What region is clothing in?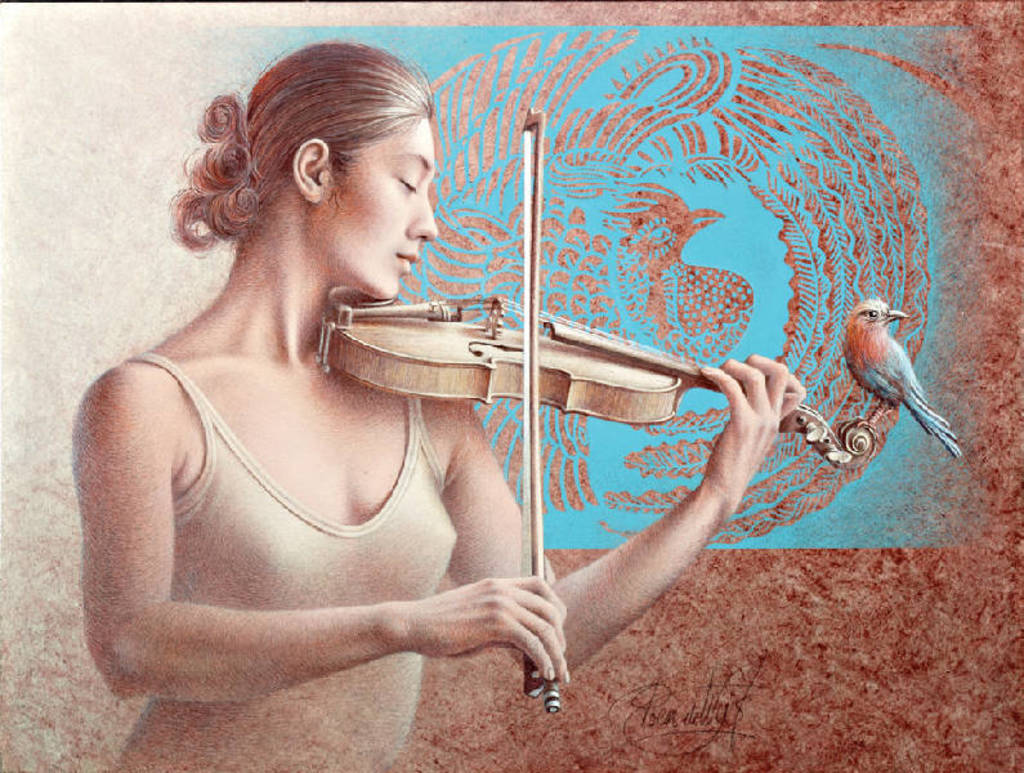
left=106, top=341, right=488, bottom=772.
